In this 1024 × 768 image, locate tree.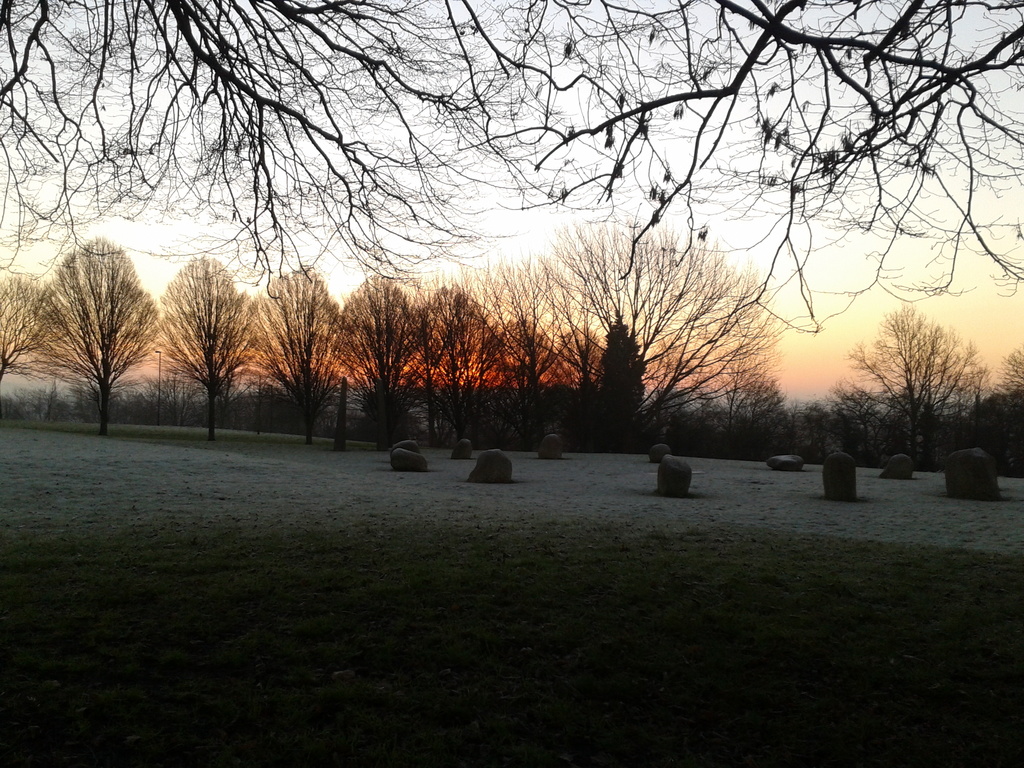
Bounding box: box=[332, 276, 425, 438].
